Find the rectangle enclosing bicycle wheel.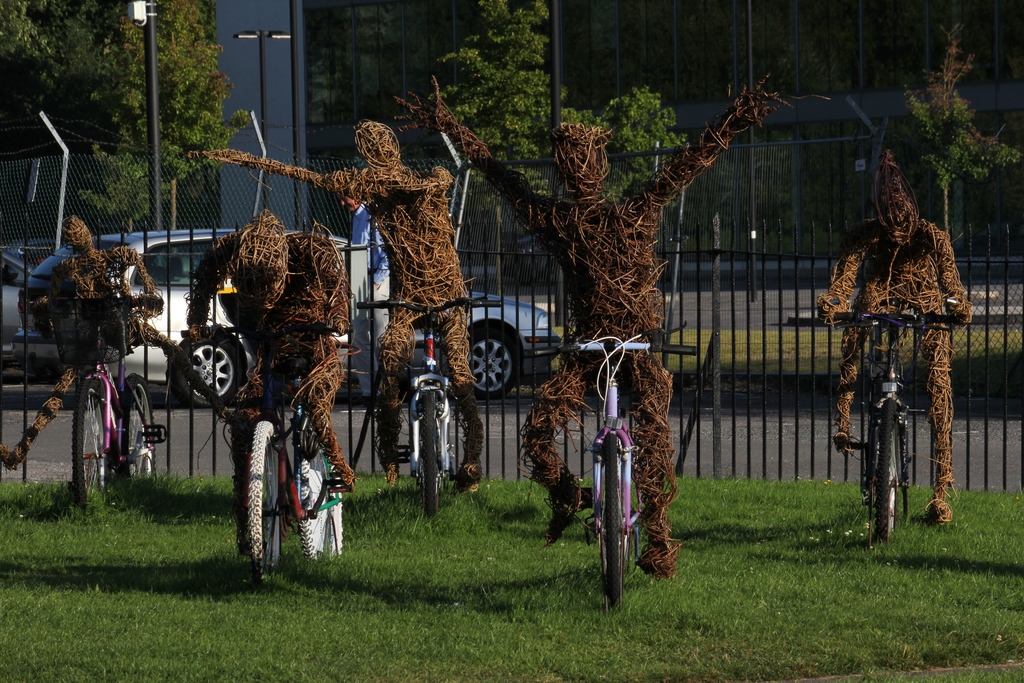
x1=420, y1=388, x2=438, y2=522.
